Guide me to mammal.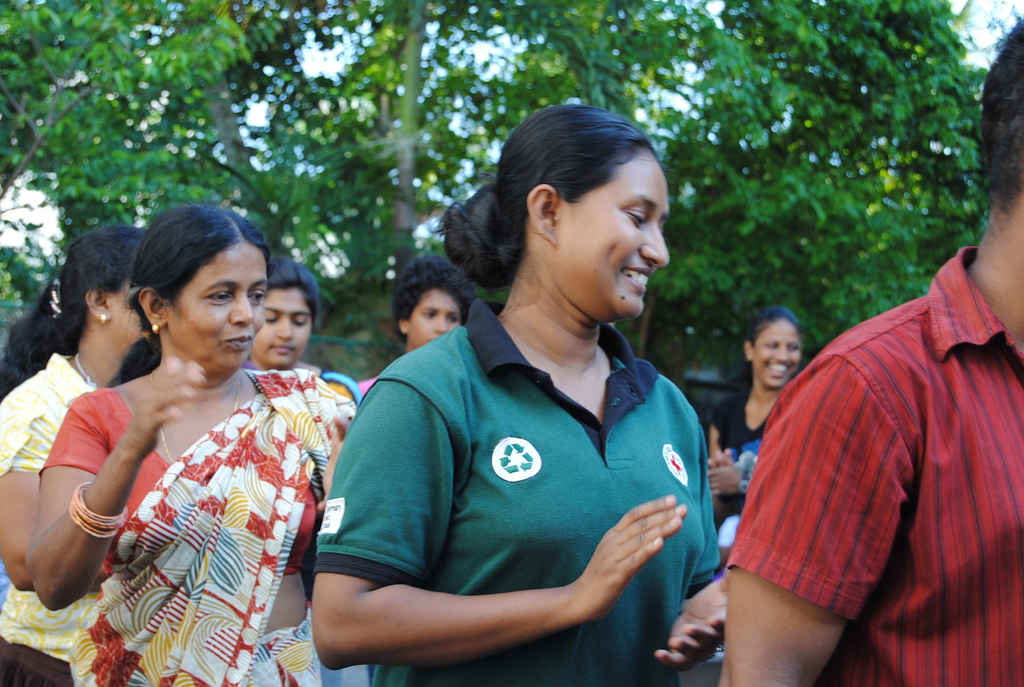
Guidance: bbox=(708, 304, 806, 521).
